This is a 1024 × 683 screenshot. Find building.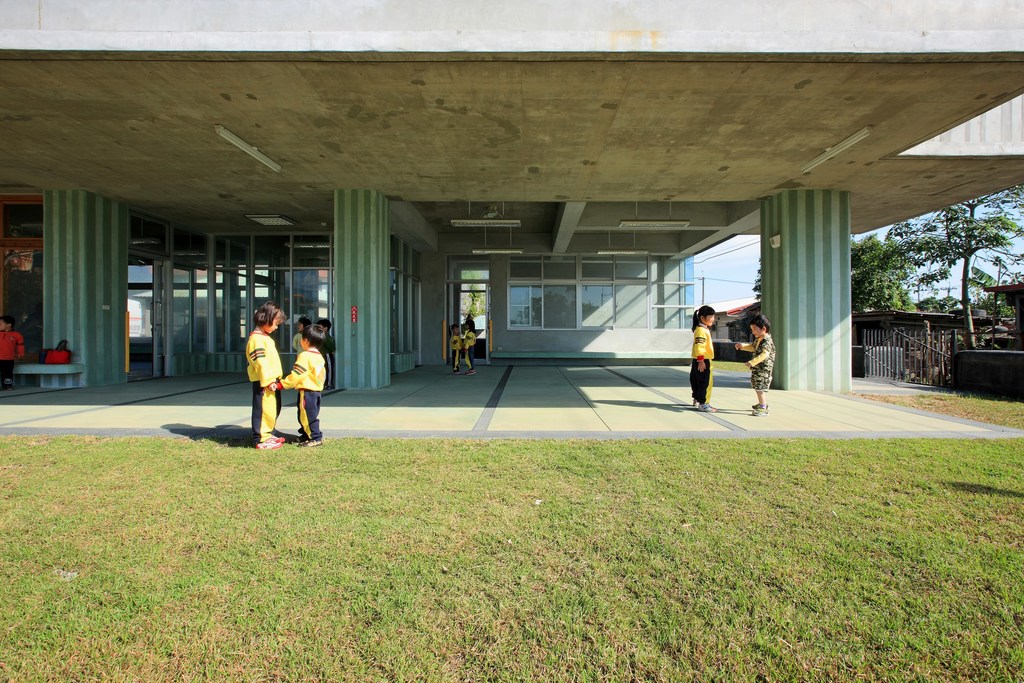
Bounding box: crop(0, 3, 1023, 391).
